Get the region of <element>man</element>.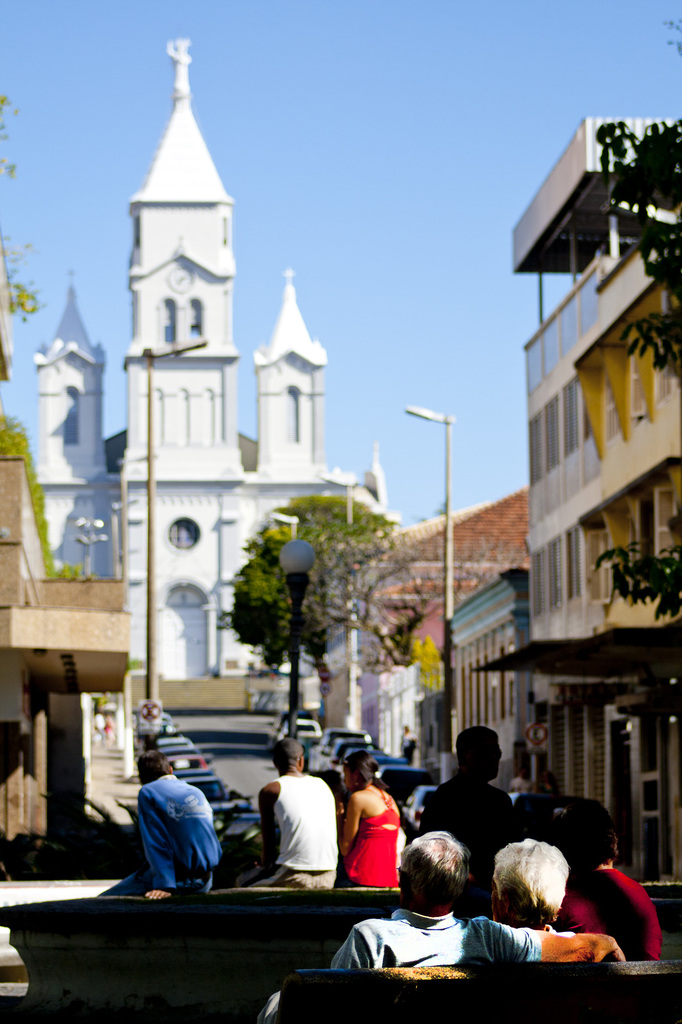
region(264, 835, 620, 1023).
